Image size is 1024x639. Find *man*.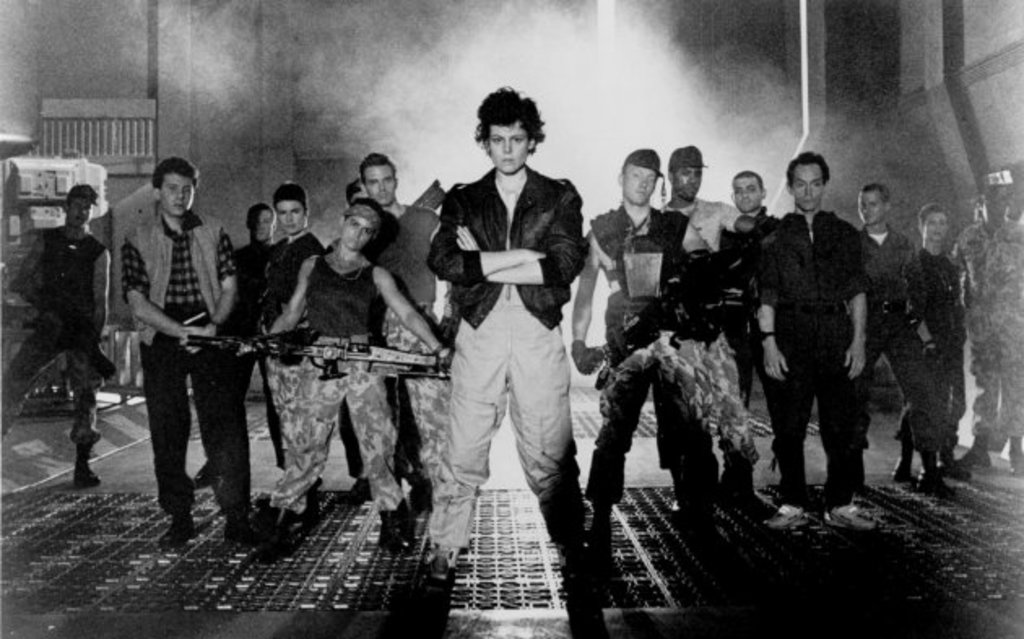
box(426, 80, 606, 621).
